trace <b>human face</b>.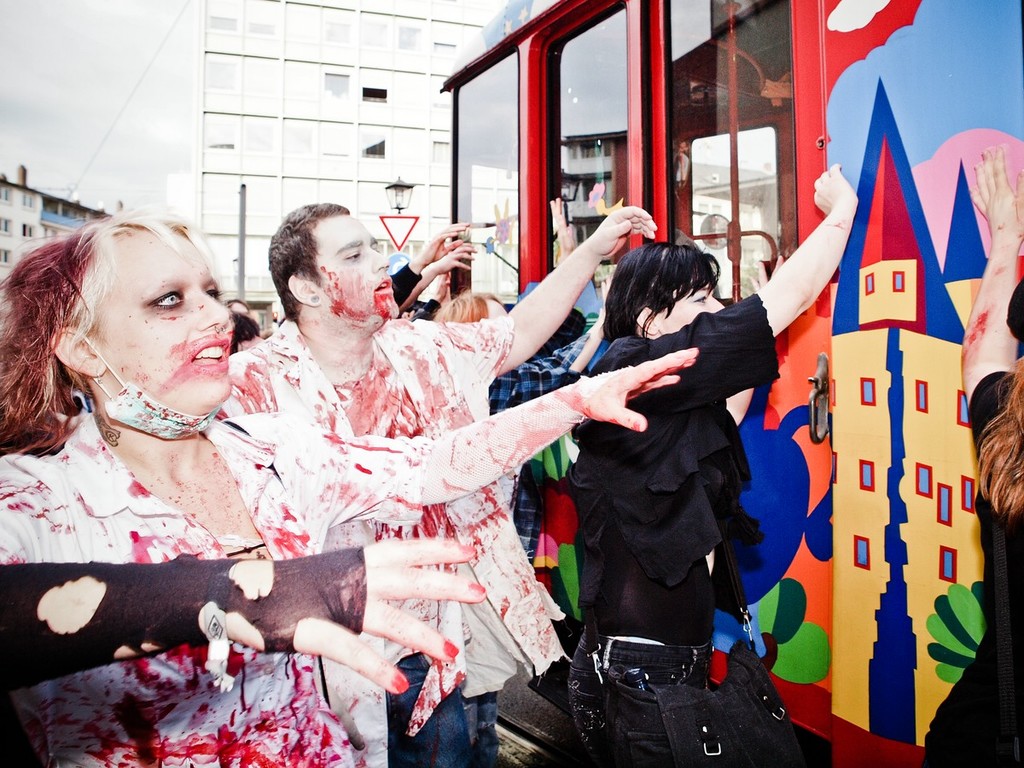
Traced to {"x1": 654, "y1": 287, "x2": 724, "y2": 335}.
